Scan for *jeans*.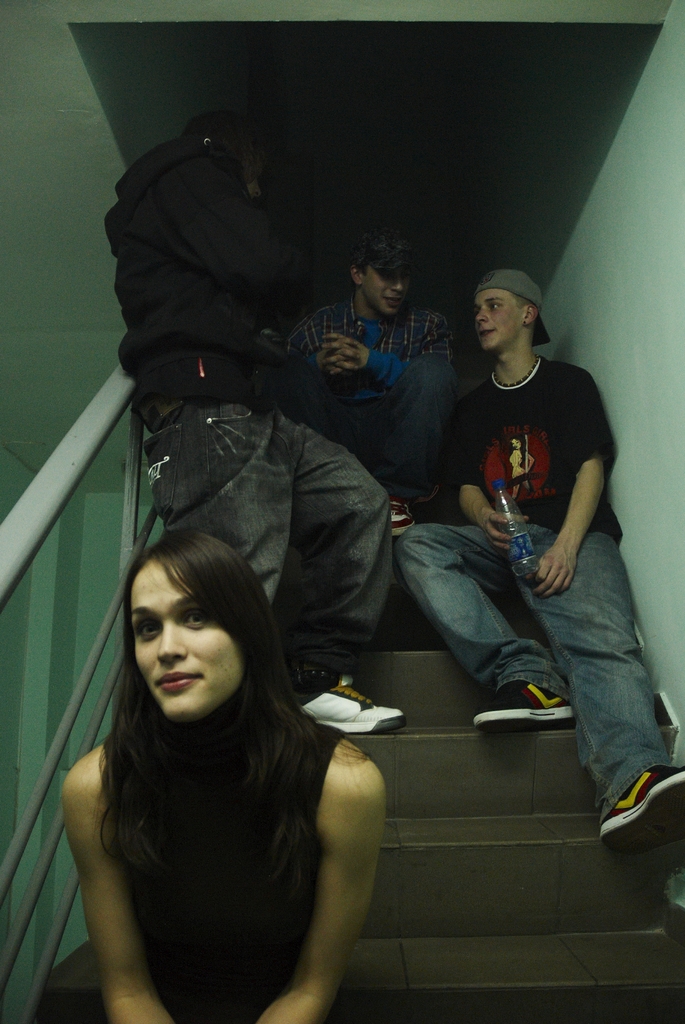
Scan result: x1=146, y1=424, x2=389, y2=686.
